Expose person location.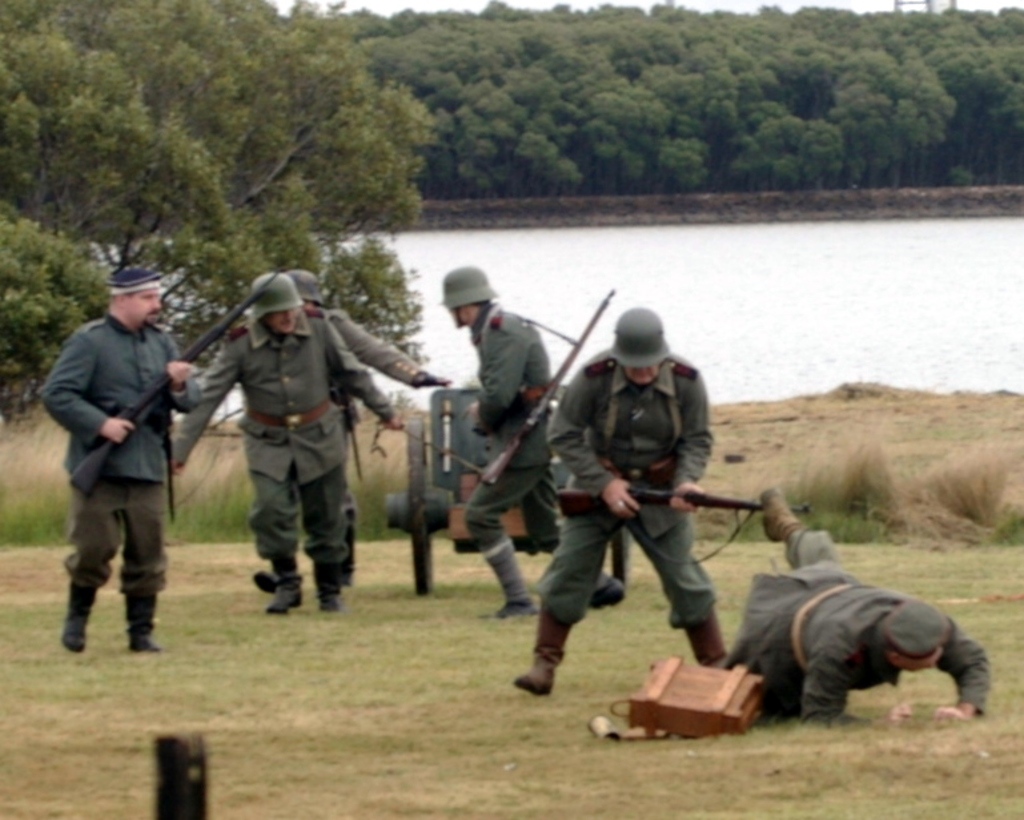
Exposed at bbox=[172, 278, 402, 612].
